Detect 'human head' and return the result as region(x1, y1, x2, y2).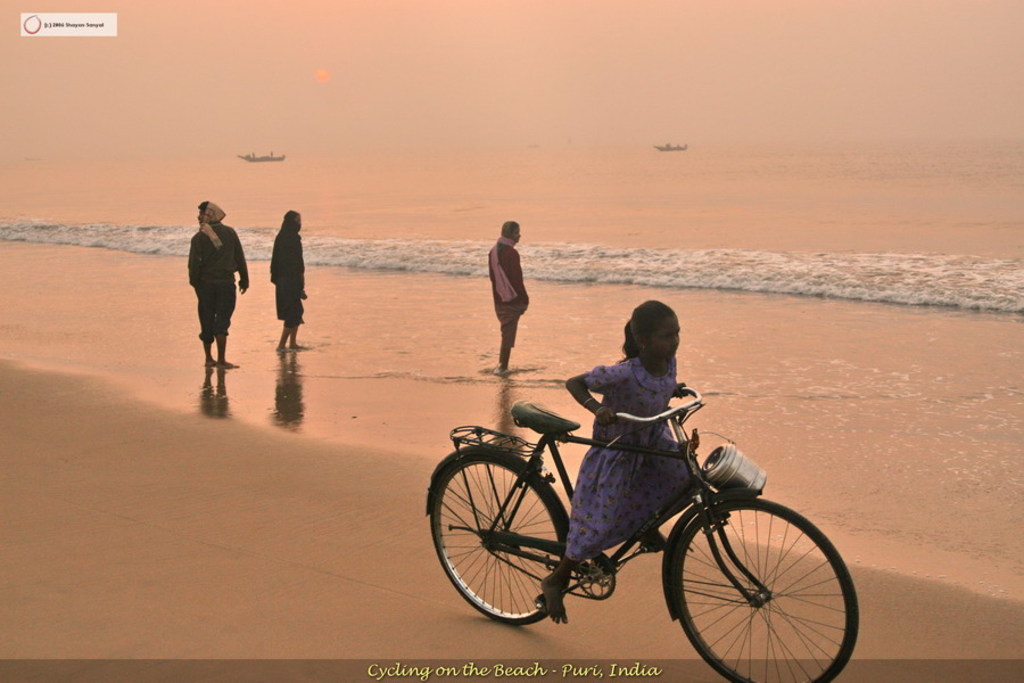
region(496, 217, 526, 247).
